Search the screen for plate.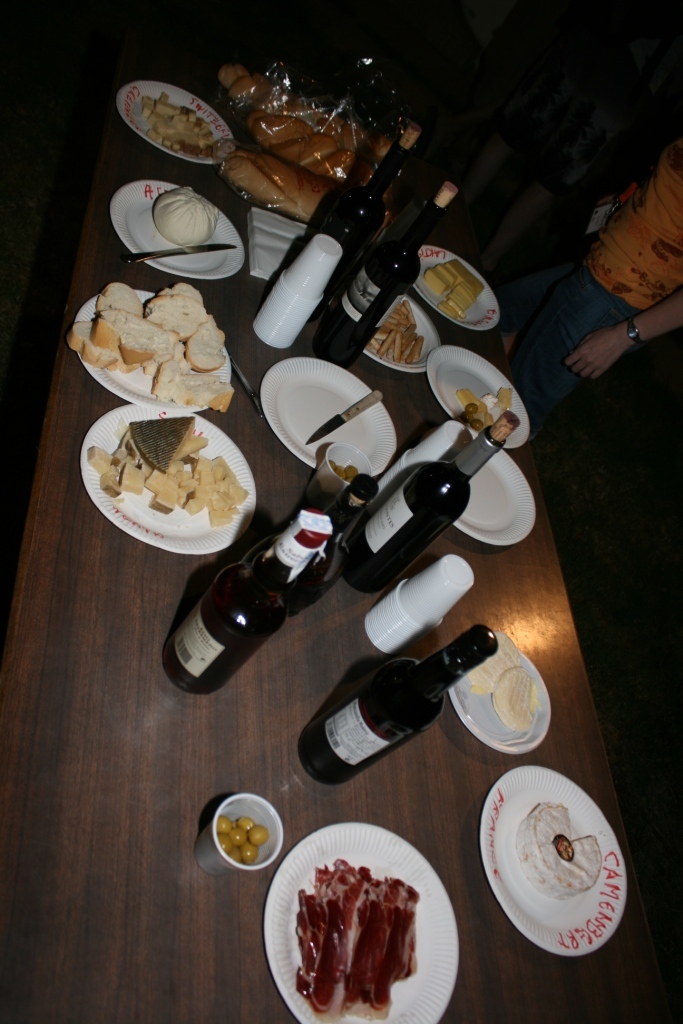
Found at x1=409 y1=246 x2=499 y2=336.
